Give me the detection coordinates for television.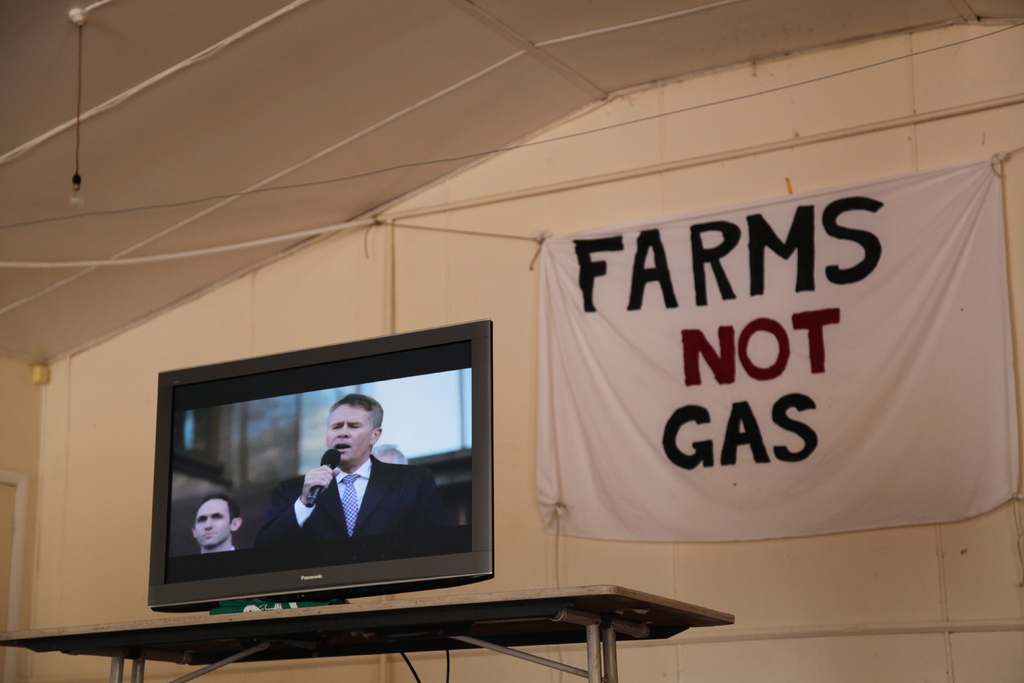
crop(147, 322, 492, 604).
